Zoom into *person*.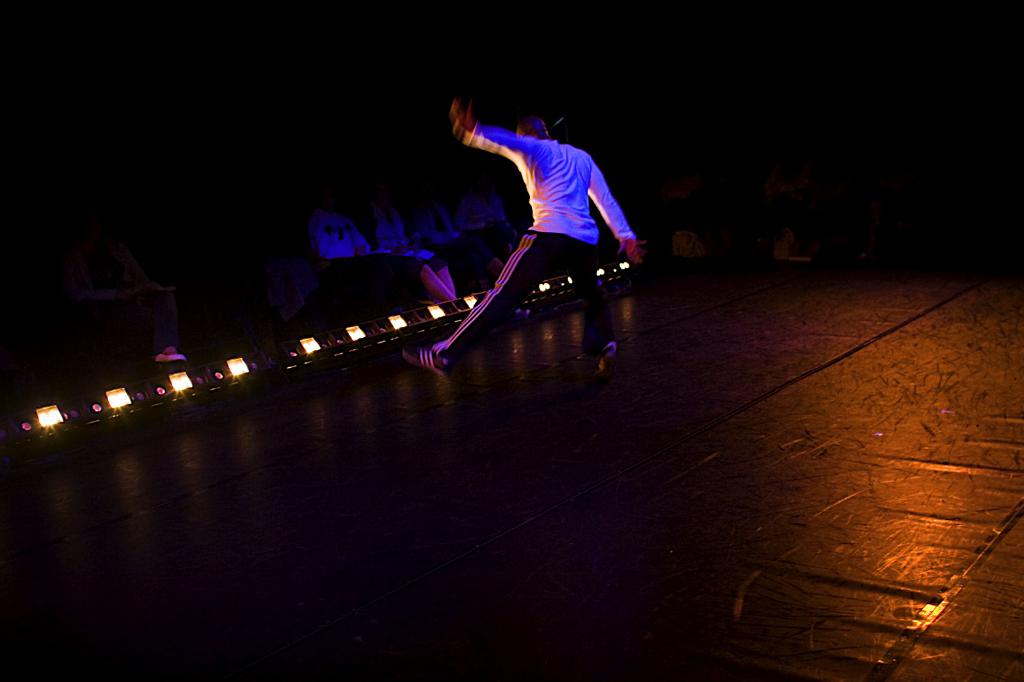
Zoom target: <box>436,75,639,345</box>.
